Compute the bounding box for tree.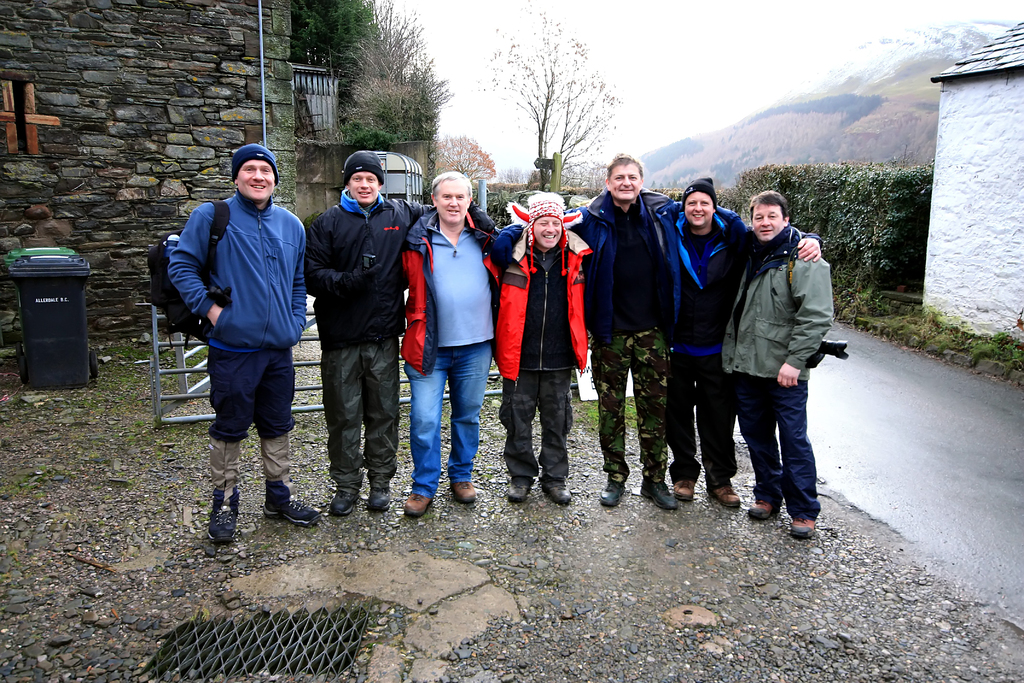
bbox(560, 156, 607, 192).
